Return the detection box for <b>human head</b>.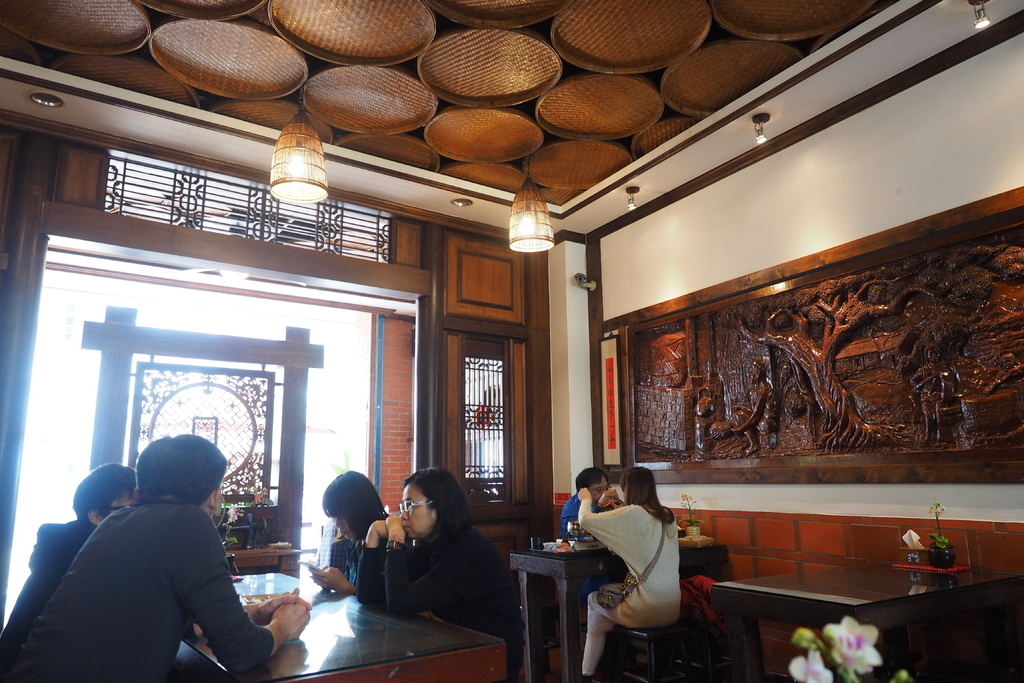
pyautogui.locateOnScreen(396, 470, 467, 542).
